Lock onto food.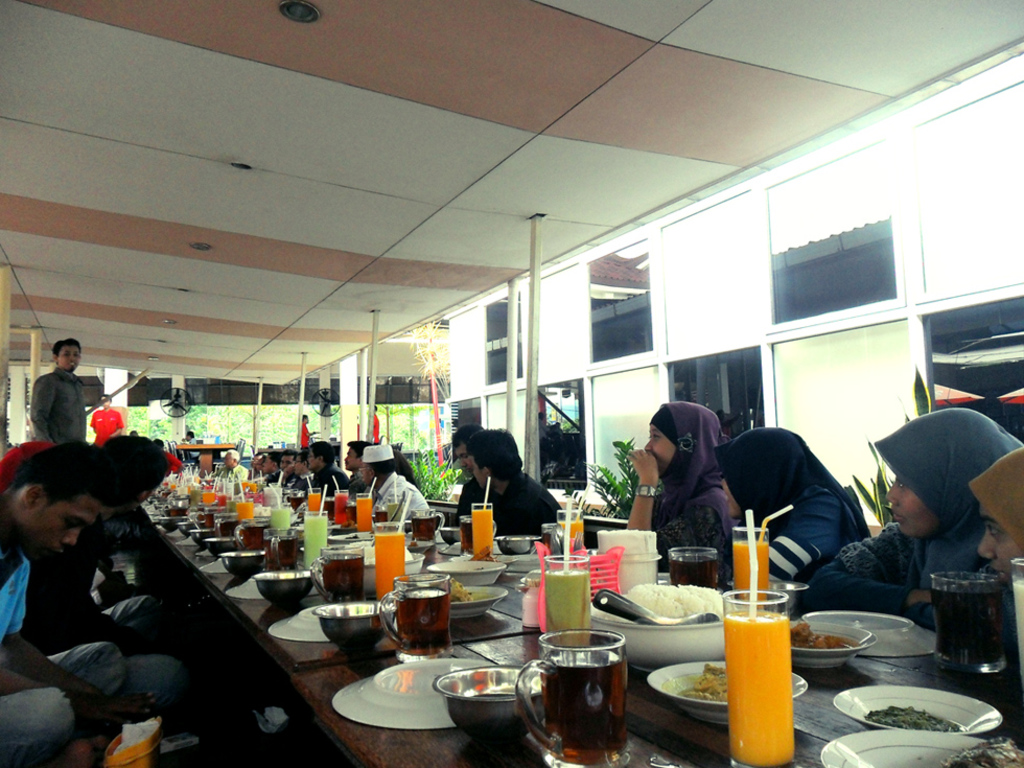
Locked: 254 503 276 520.
